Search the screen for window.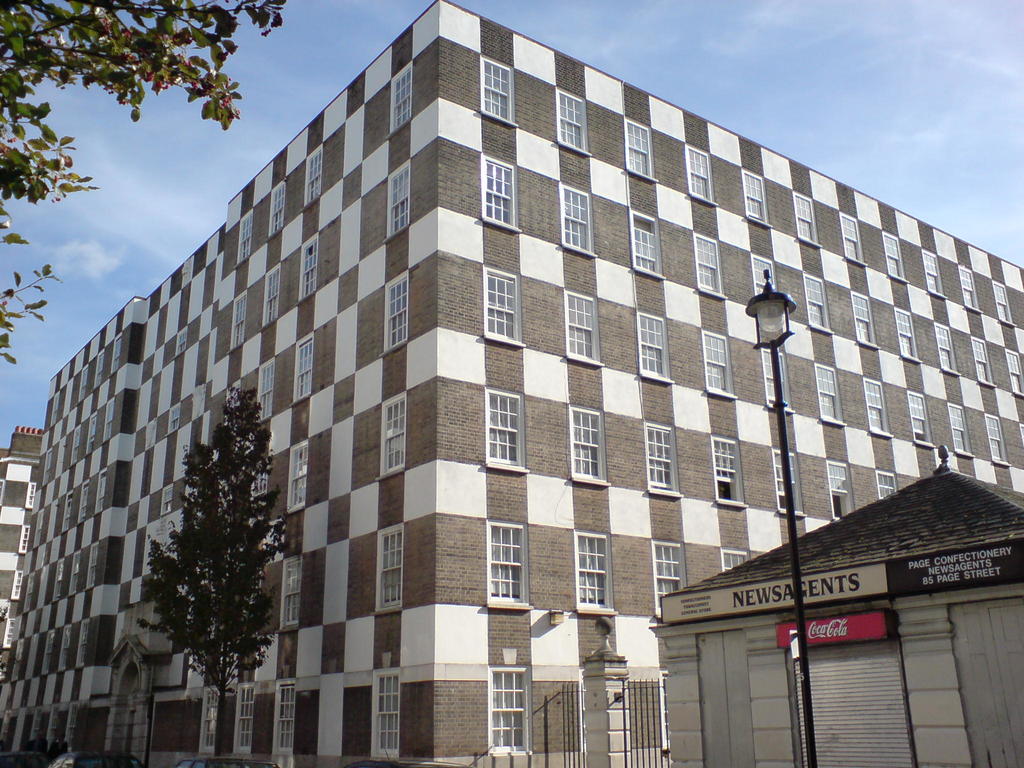
Found at Rect(1006, 351, 1023, 397).
